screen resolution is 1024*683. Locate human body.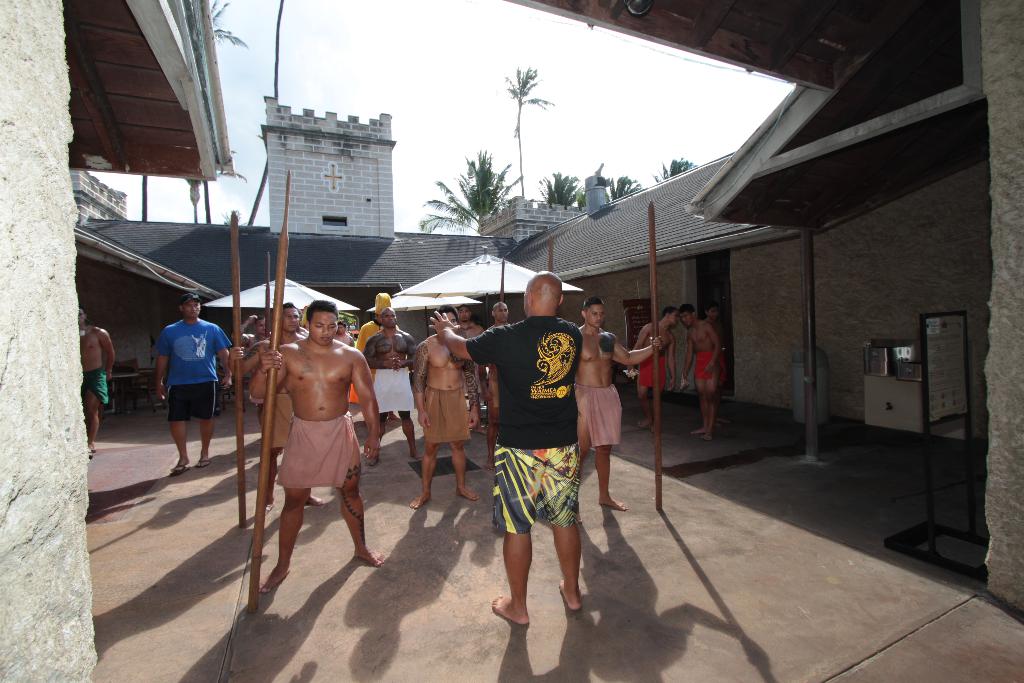
682 318 726 443.
